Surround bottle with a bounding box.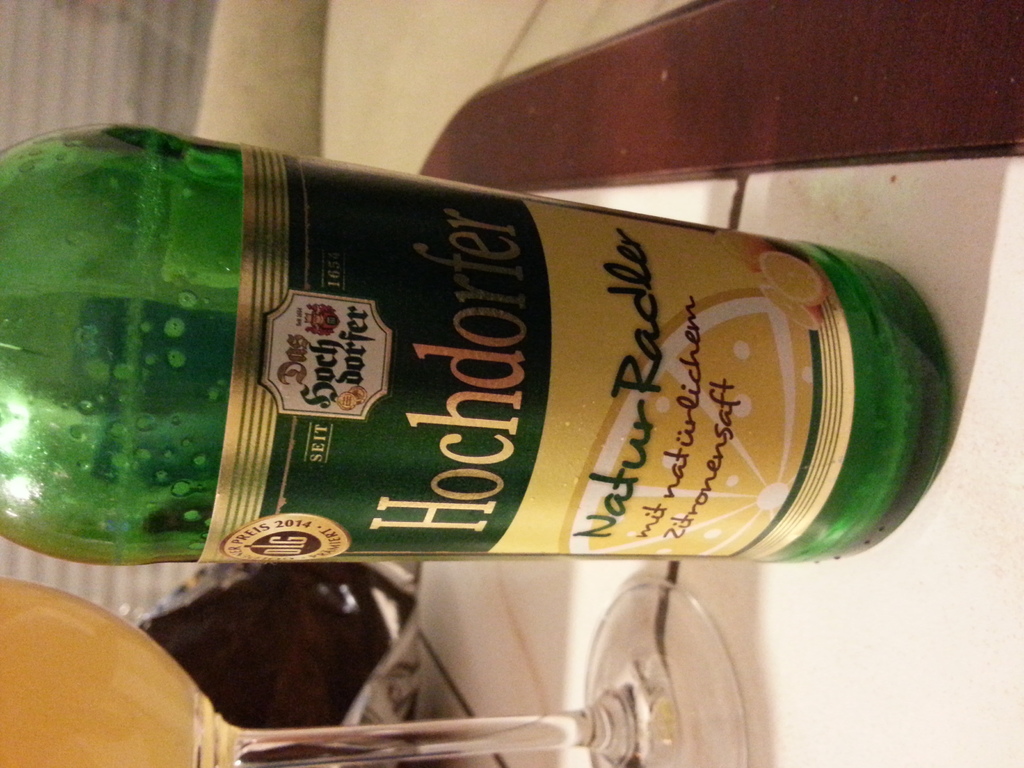
box=[0, 121, 987, 573].
